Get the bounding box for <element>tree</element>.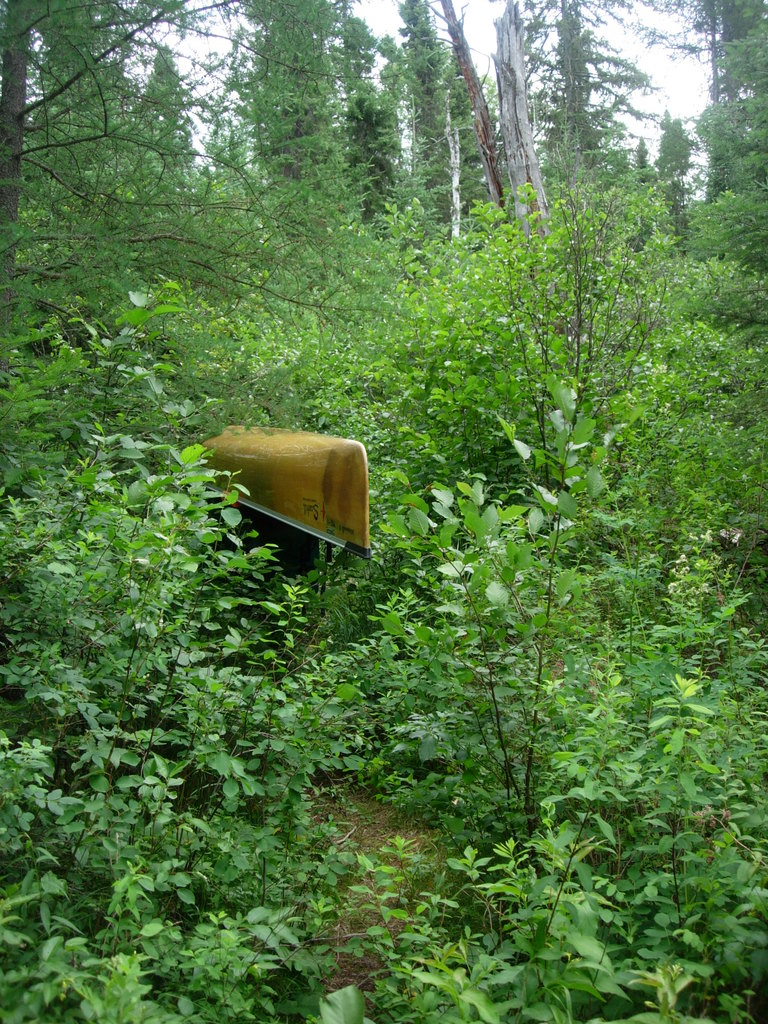
[left=568, top=0, right=726, bottom=268].
